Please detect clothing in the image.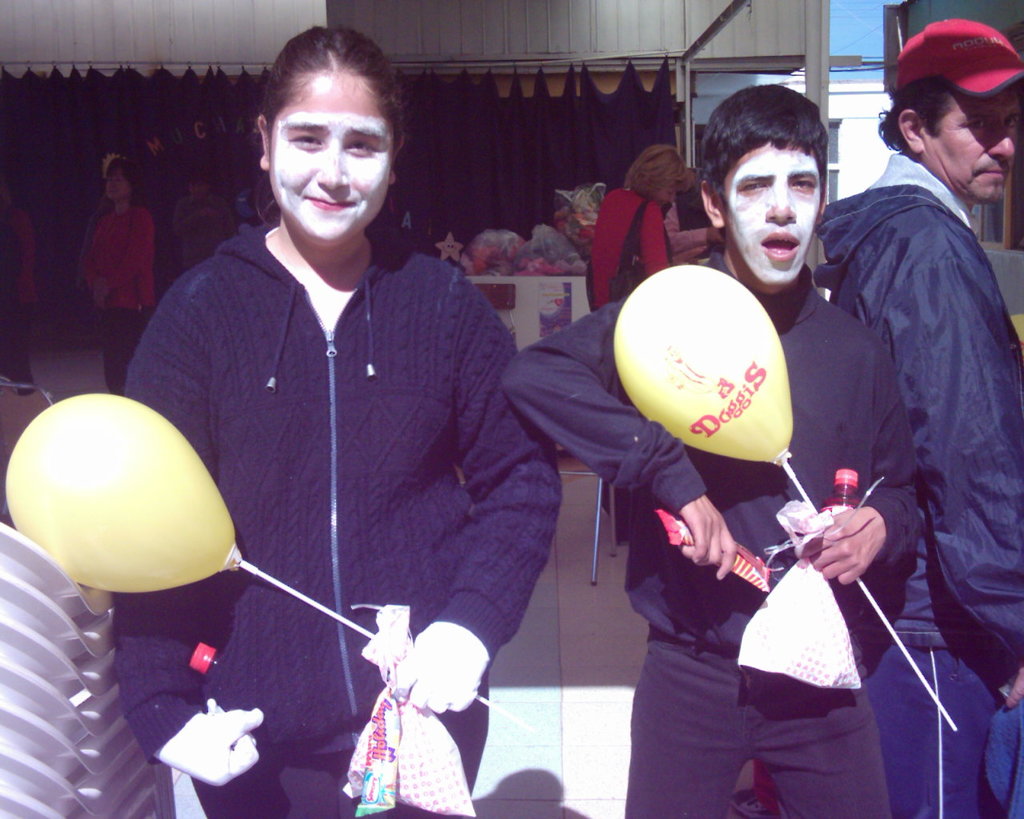
region(0, 206, 38, 394).
